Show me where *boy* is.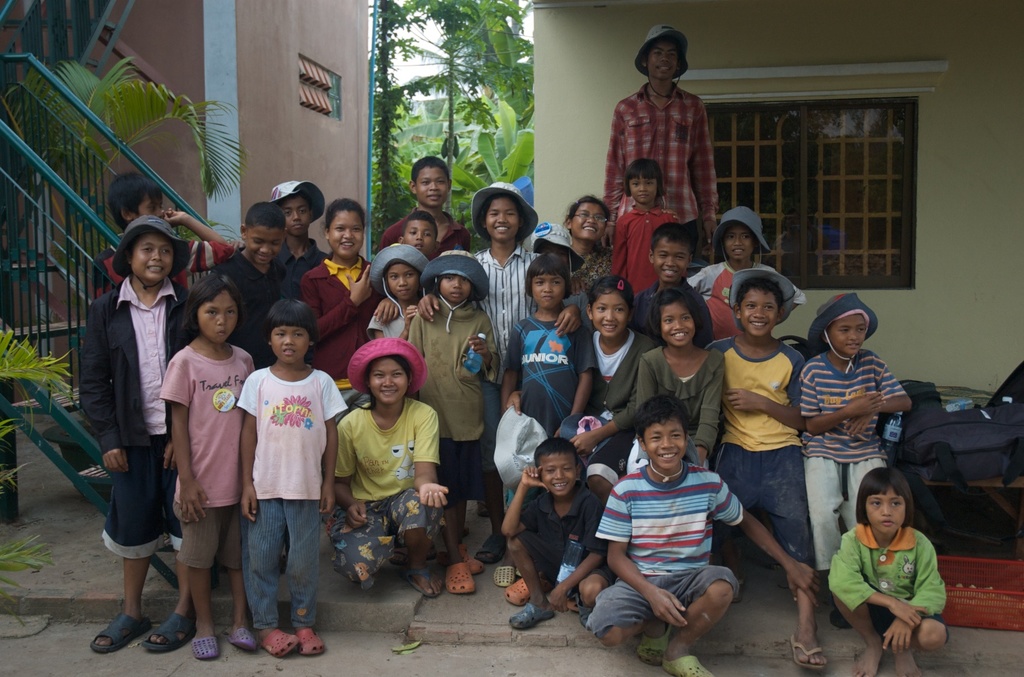
*boy* is at detection(234, 180, 332, 306).
